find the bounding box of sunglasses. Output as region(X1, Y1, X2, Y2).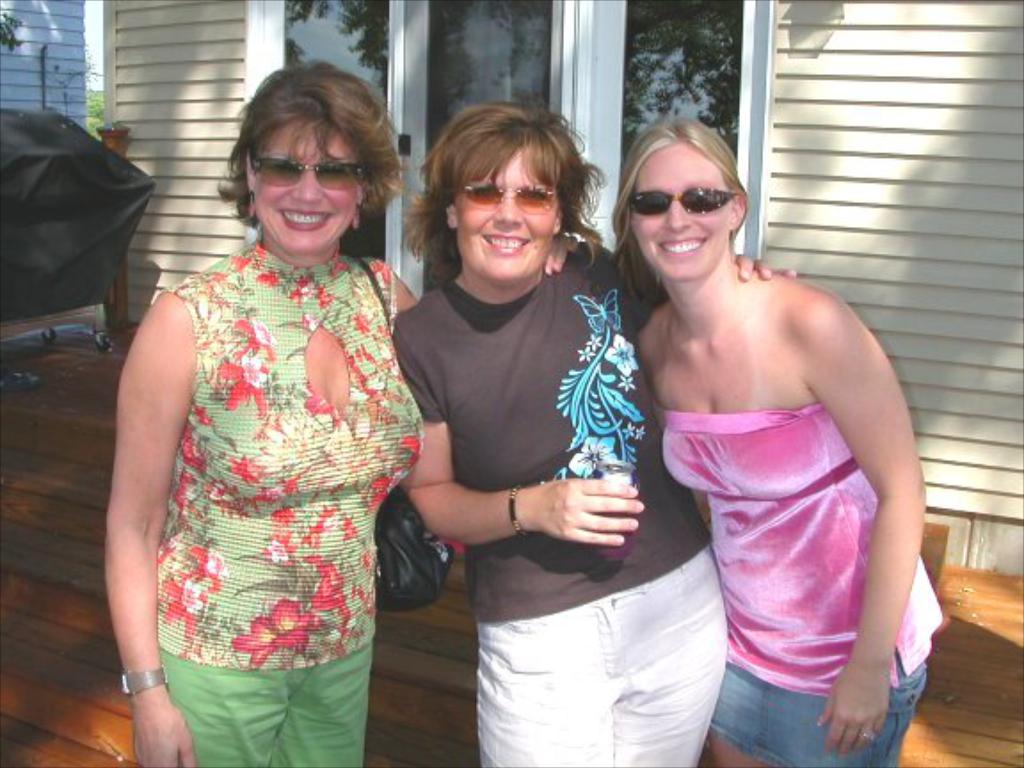
region(628, 183, 740, 215).
